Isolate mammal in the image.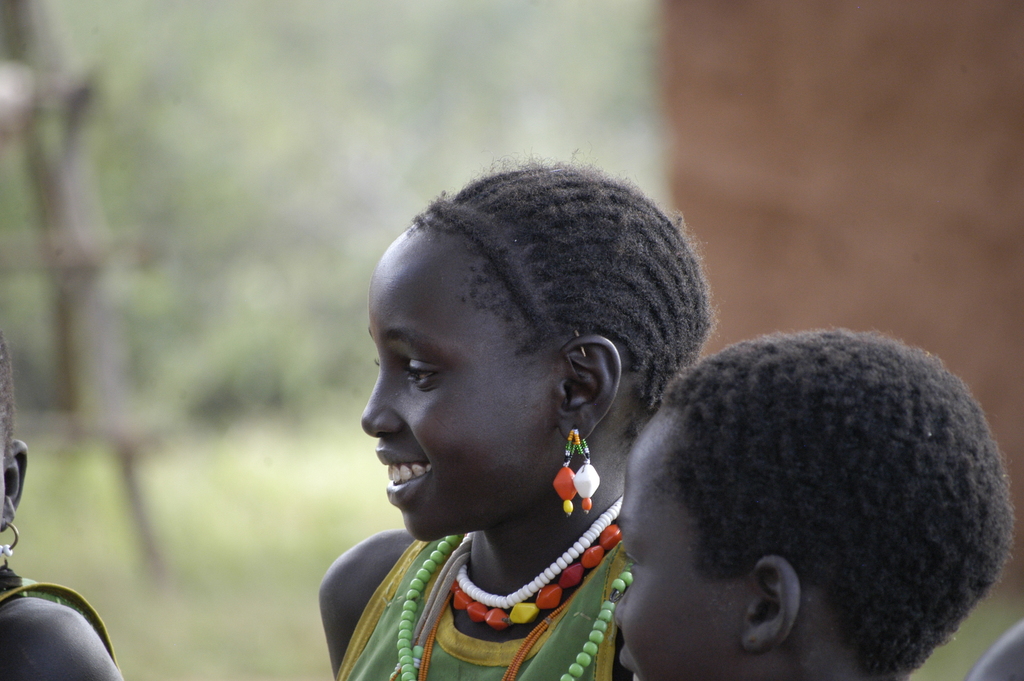
Isolated region: locate(604, 324, 1016, 680).
